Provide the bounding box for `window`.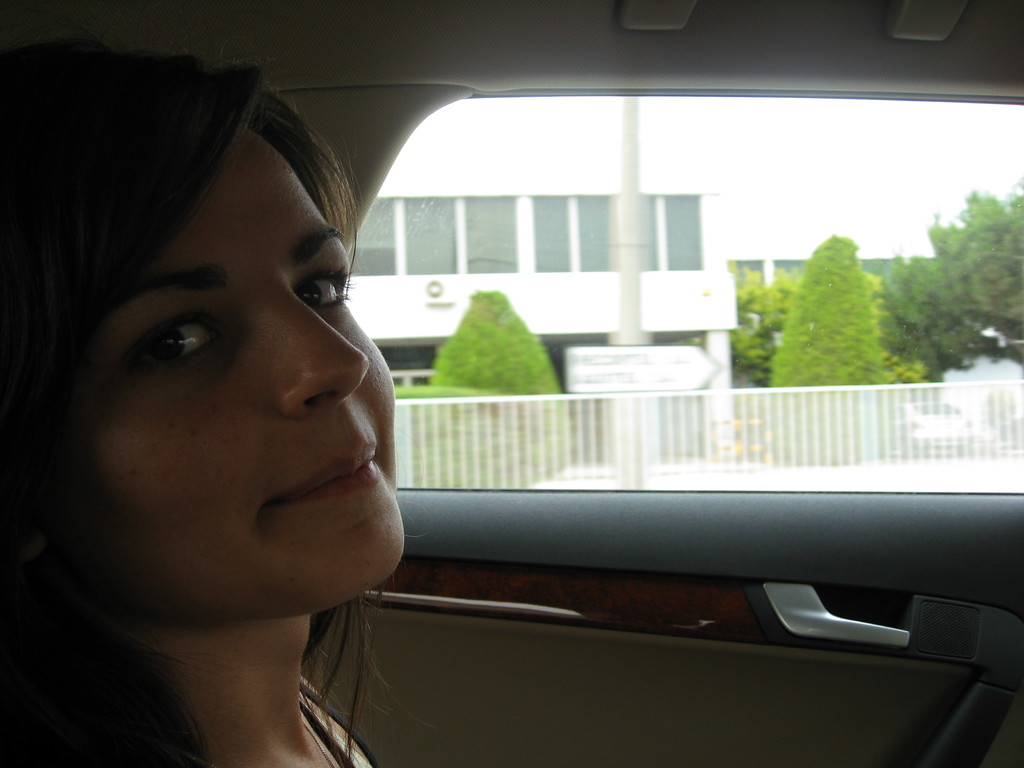
BBox(353, 188, 520, 276).
